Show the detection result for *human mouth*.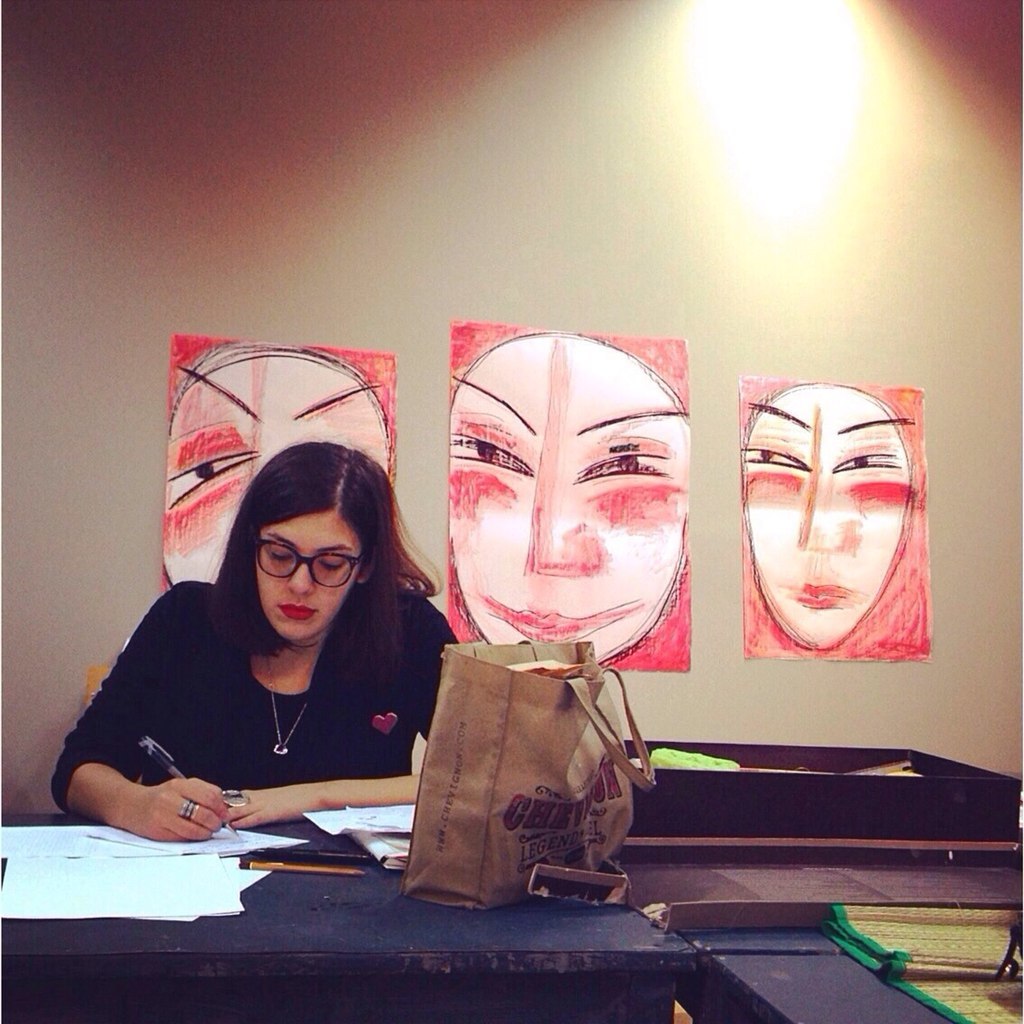
bbox=[275, 596, 320, 618].
